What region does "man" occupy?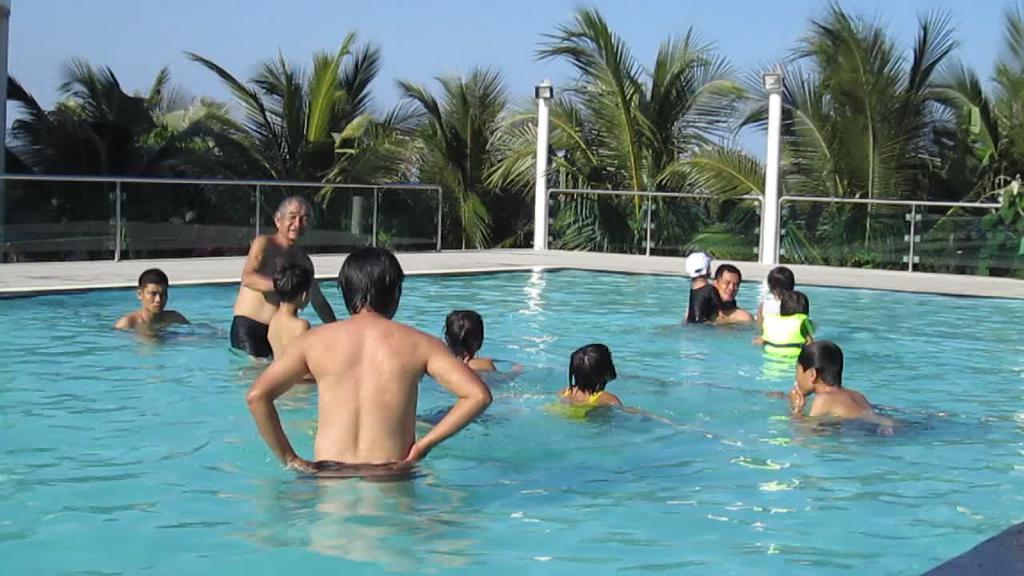
Rect(114, 270, 191, 328).
